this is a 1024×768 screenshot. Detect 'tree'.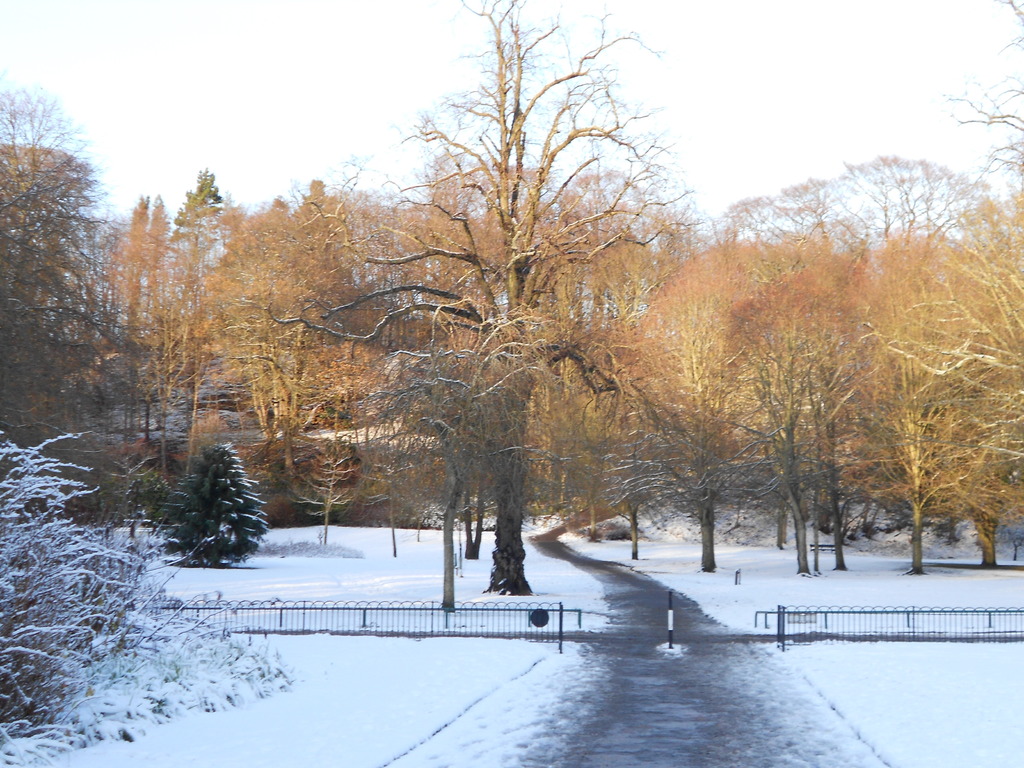
detection(0, 424, 225, 726).
